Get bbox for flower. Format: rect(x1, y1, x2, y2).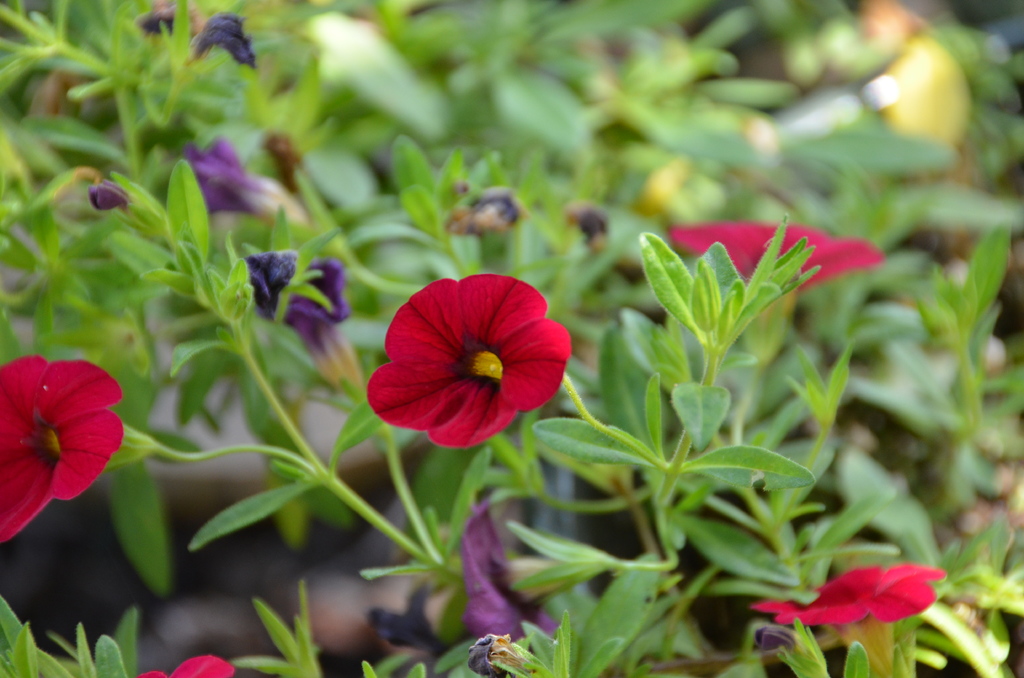
rect(750, 561, 948, 626).
